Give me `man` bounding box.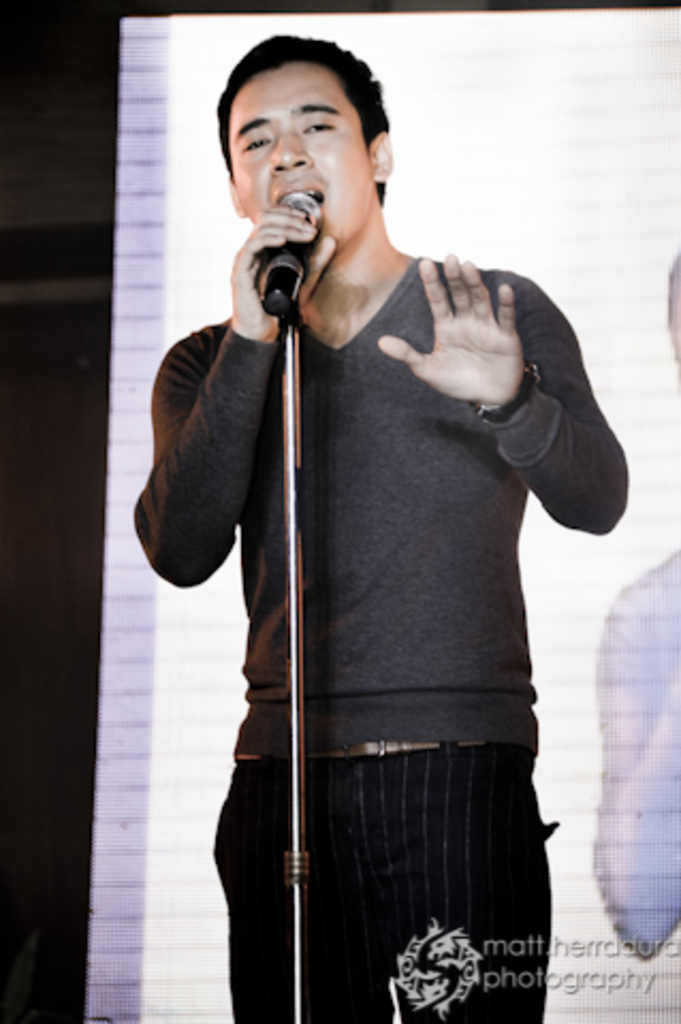
[134,55,619,1005].
